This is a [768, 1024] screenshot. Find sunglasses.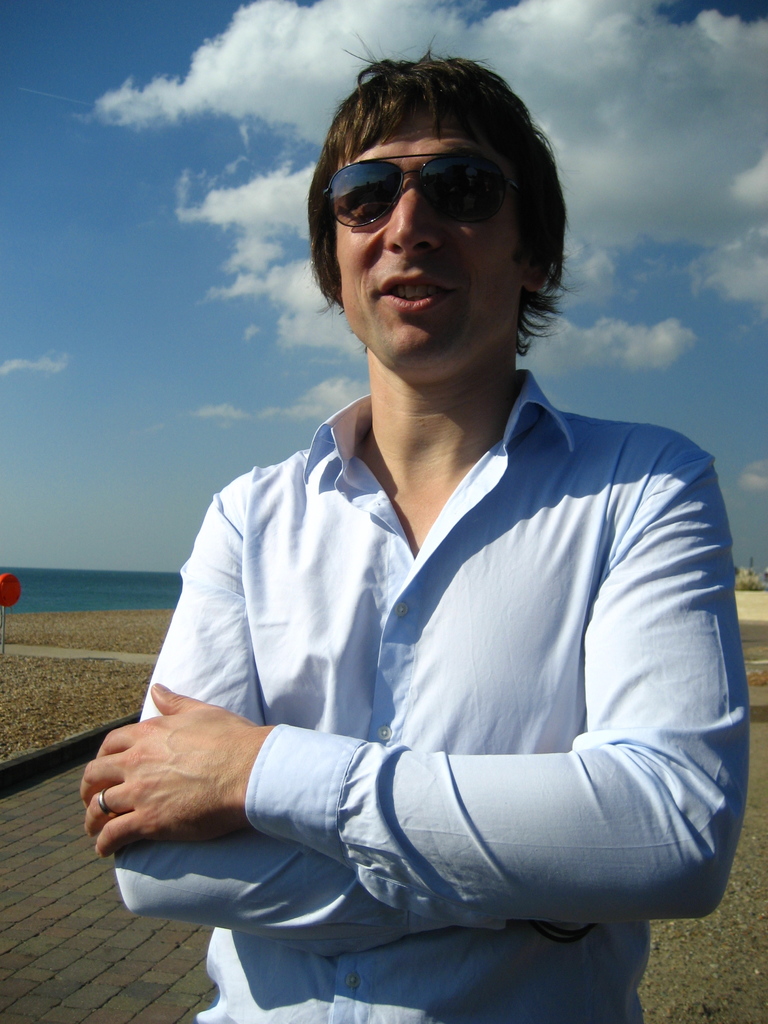
Bounding box: {"x1": 320, "y1": 145, "x2": 520, "y2": 228}.
